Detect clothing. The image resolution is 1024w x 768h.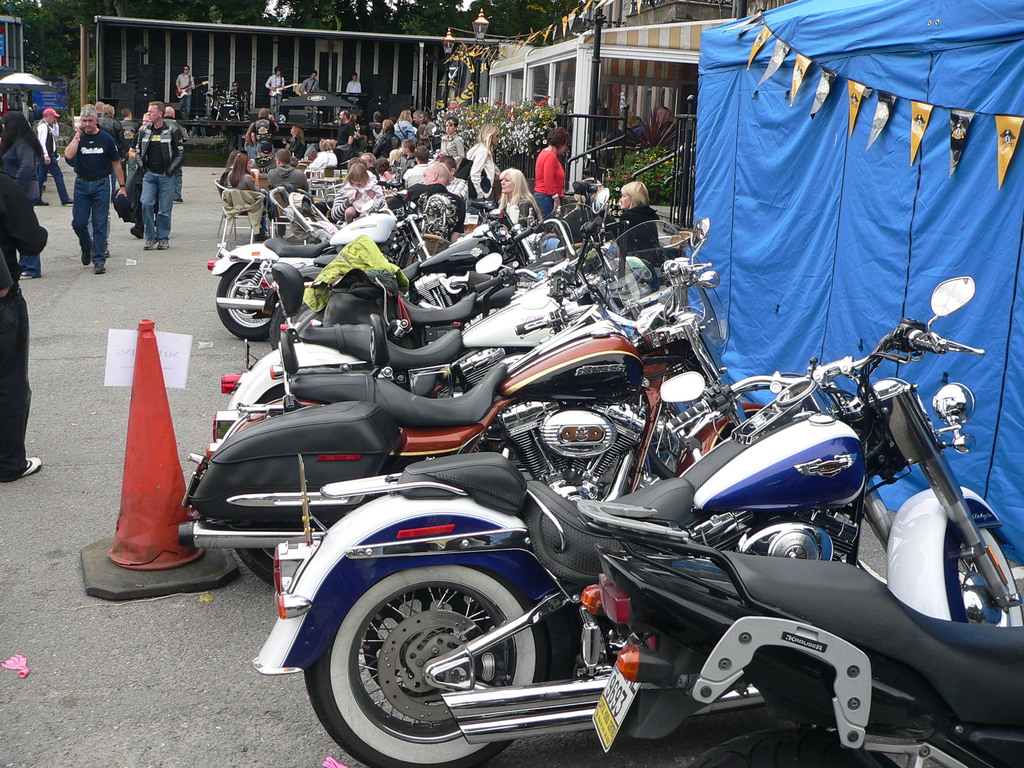
locate(173, 70, 198, 115).
